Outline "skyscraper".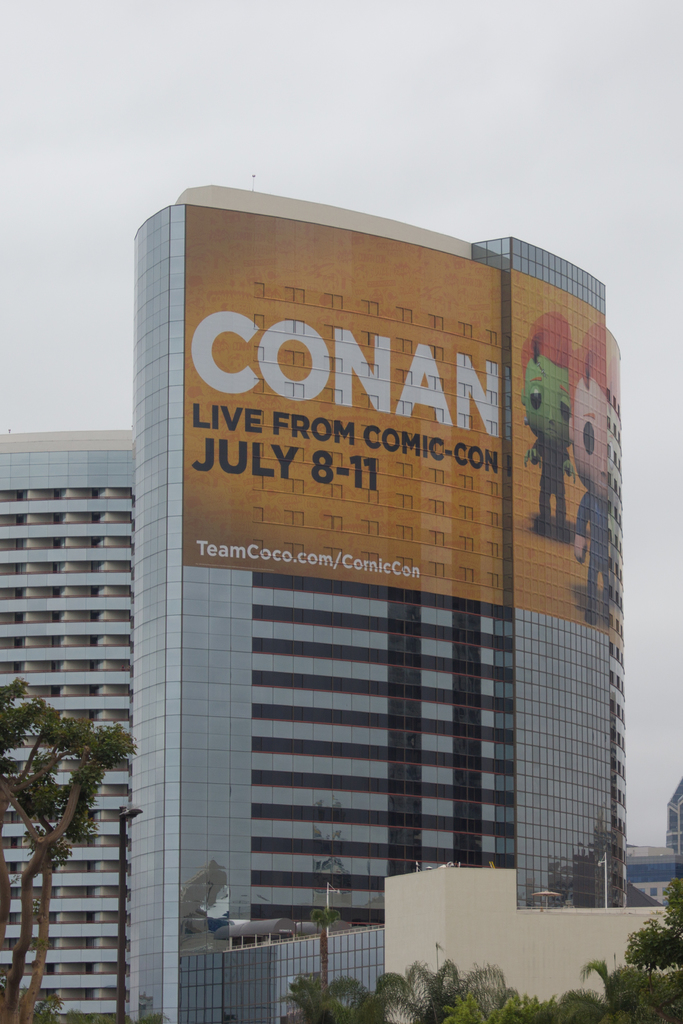
Outline: [0, 424, 152, 1023].
